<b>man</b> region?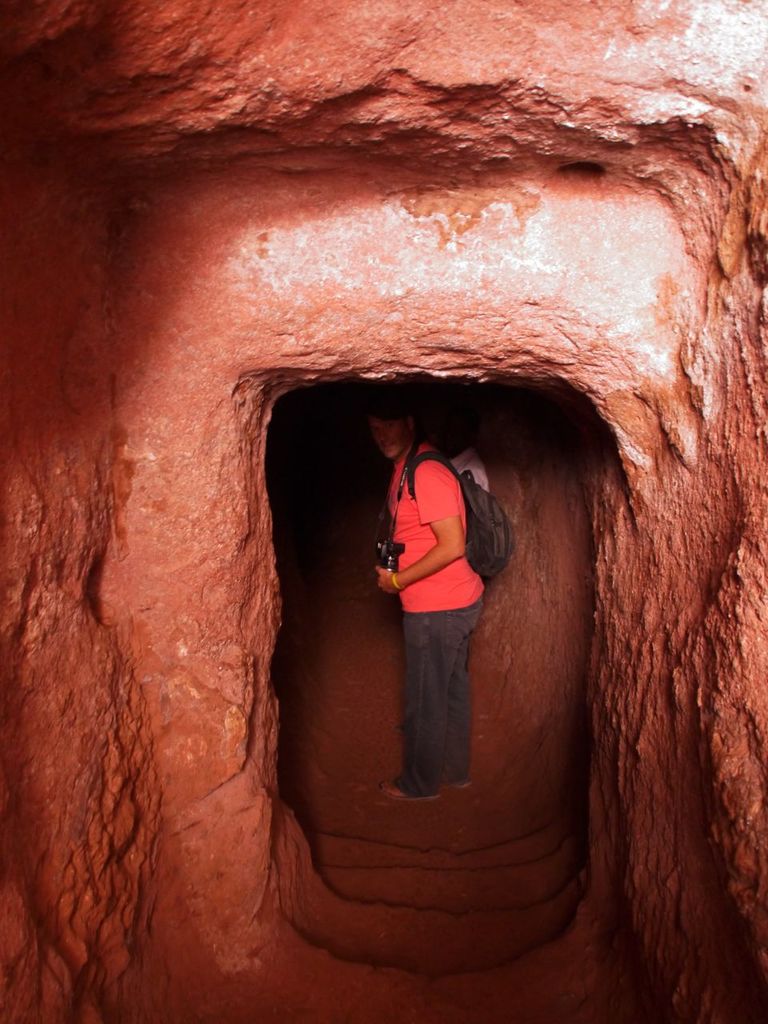
[370,393,487,802]
